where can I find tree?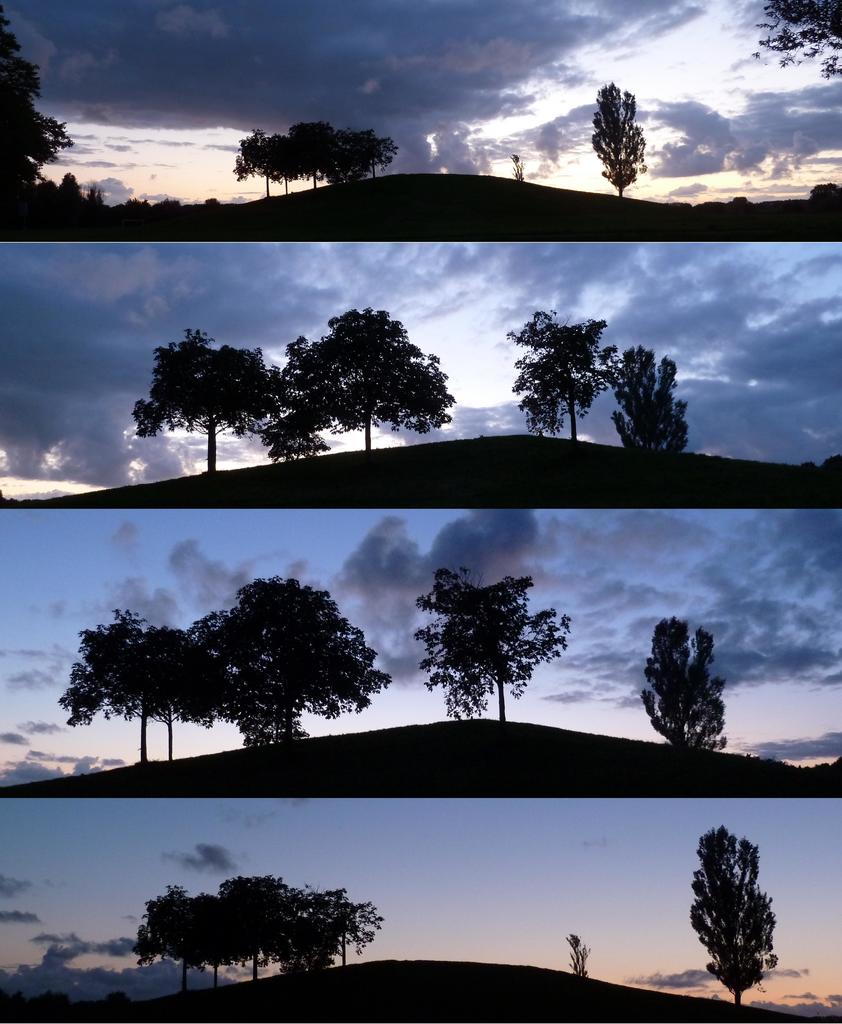
You can find it at l=636, t=614, r=732, b=753.
